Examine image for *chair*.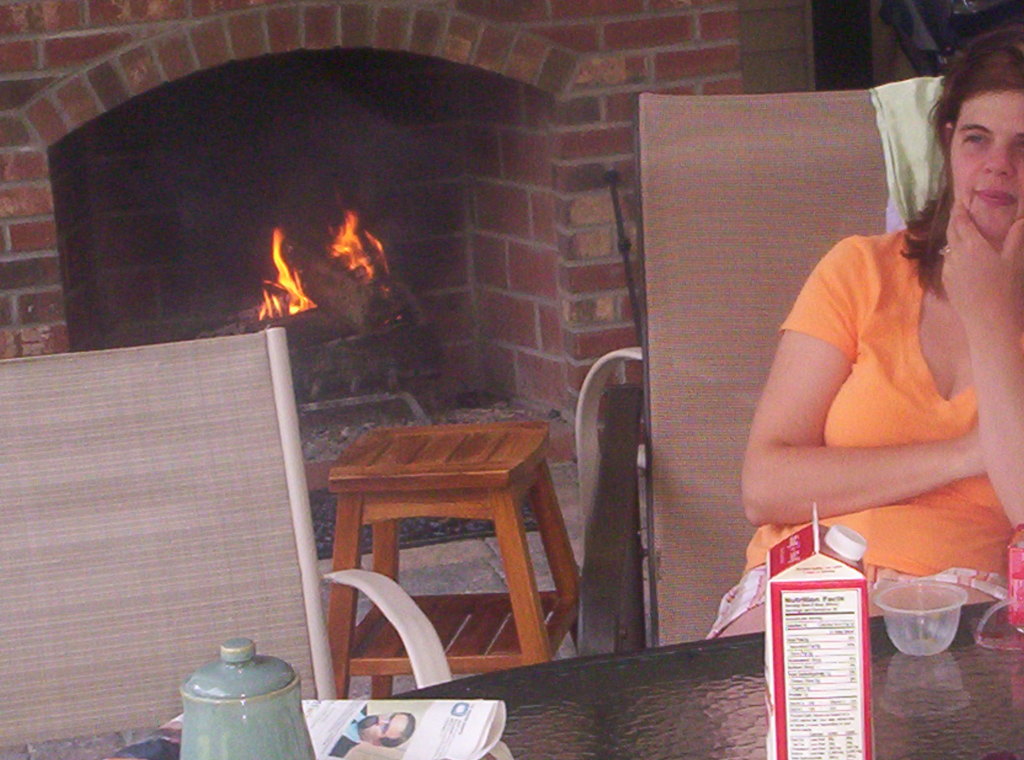
Examination result: bbox=[0, 321, 335, 759].
